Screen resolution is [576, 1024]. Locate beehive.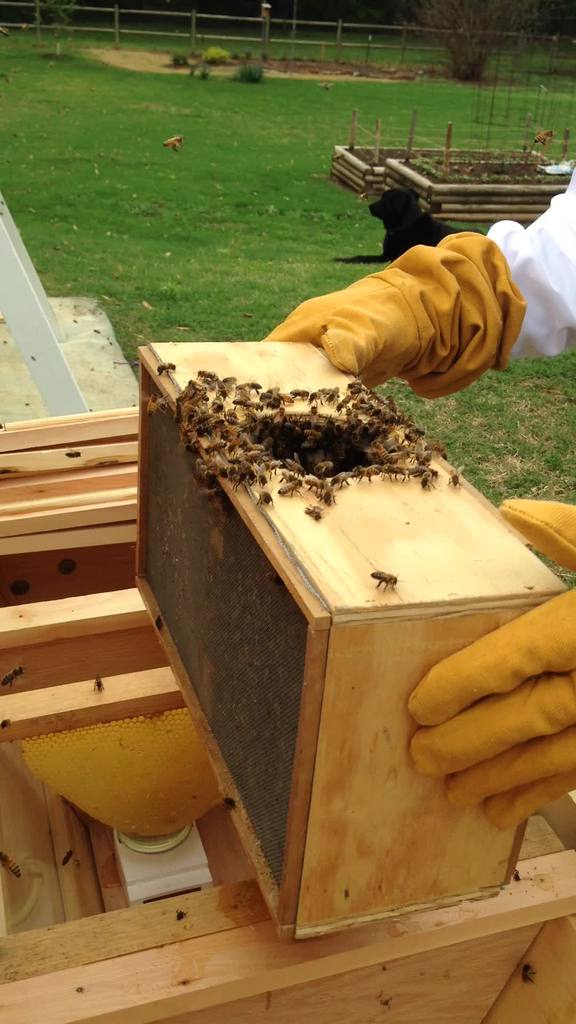
x1=0, y1=403, x2=575, y2=1023.
